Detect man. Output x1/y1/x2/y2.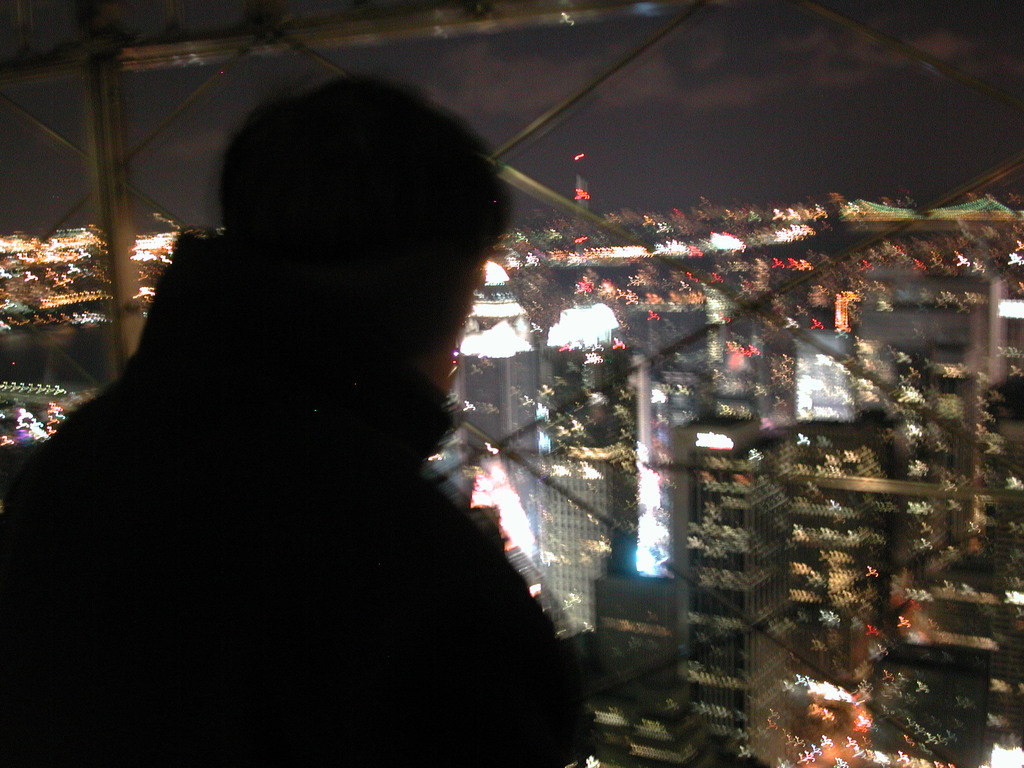
28/90/637/751.
